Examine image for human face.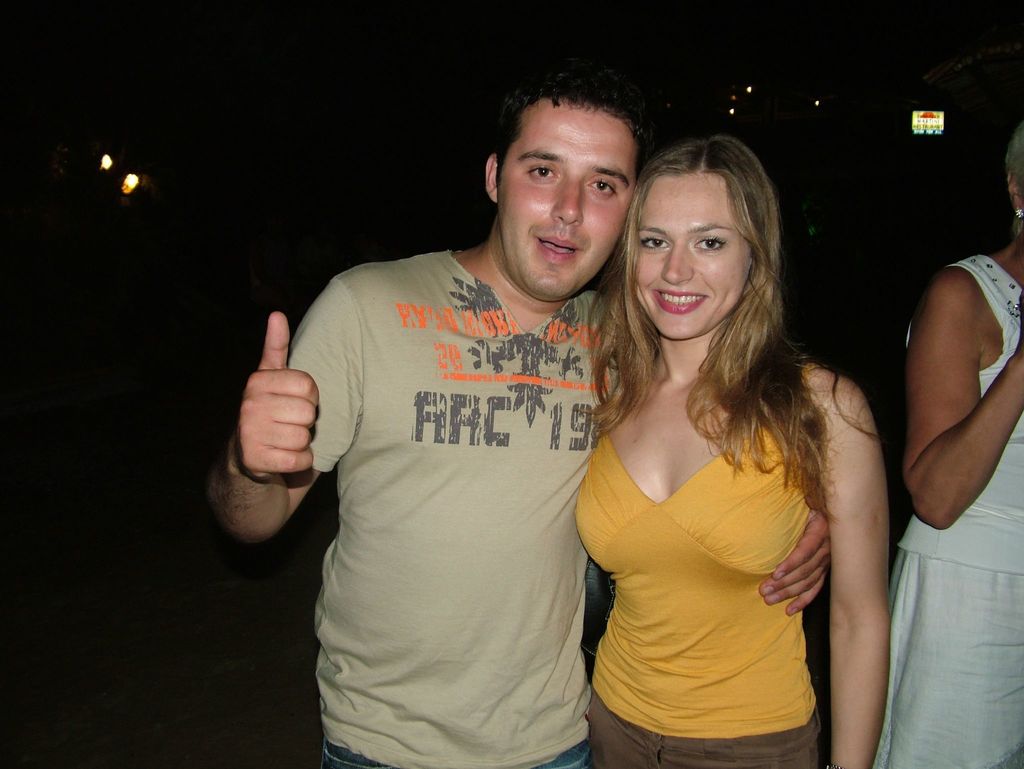
Examination result: Rect(497, 99, 639, 299).
